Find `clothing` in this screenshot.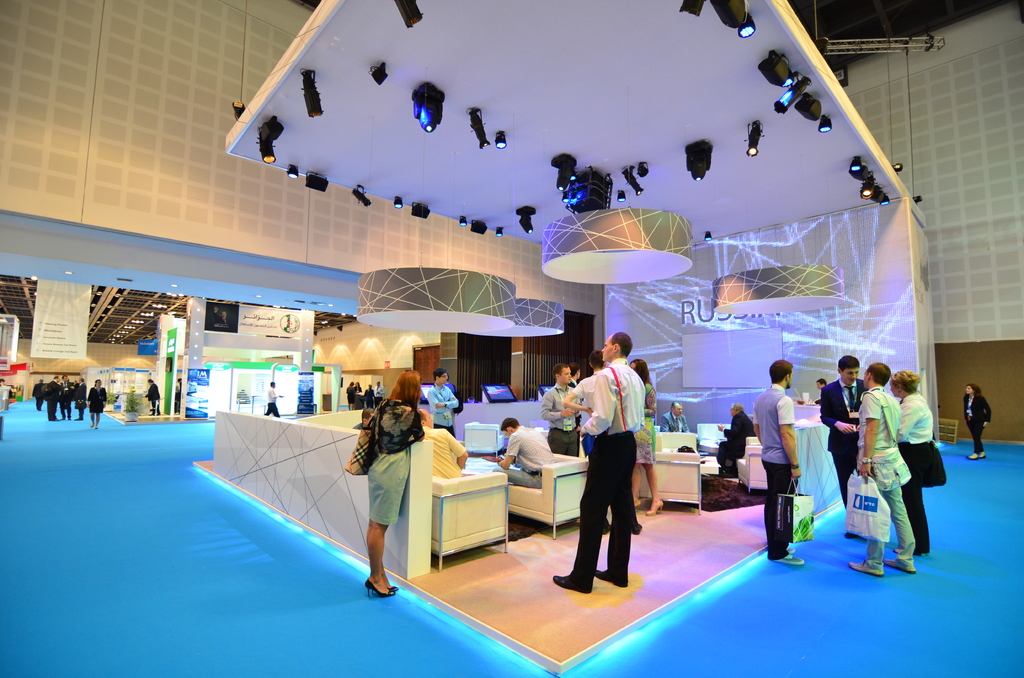
The bounding box for `clothing` is pyautogui.locateOnScreen(365, 398, 422, 529).
